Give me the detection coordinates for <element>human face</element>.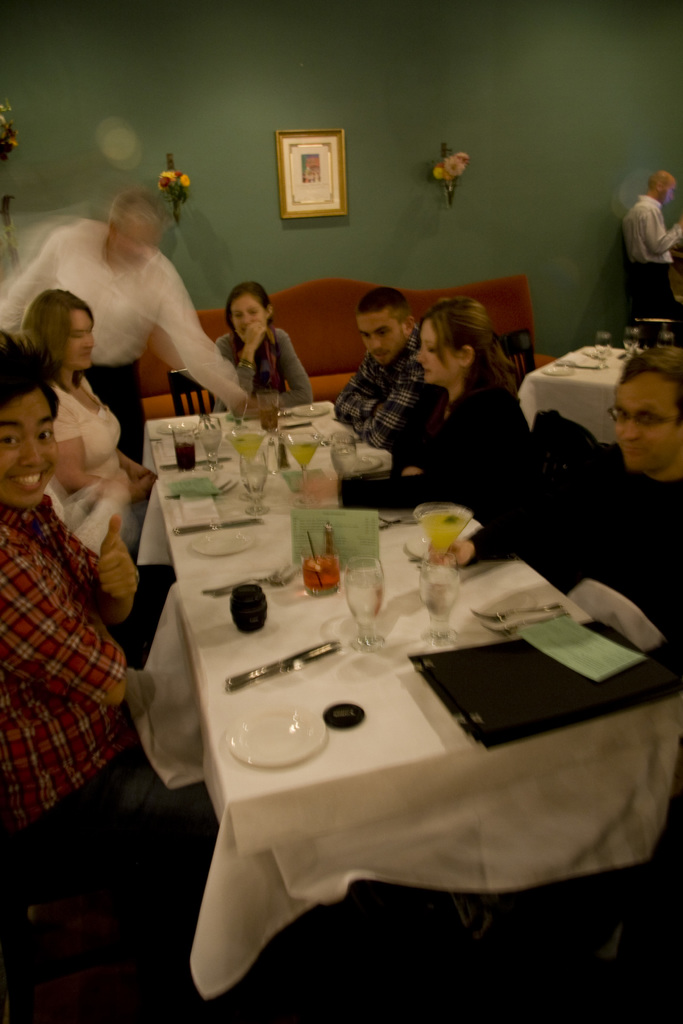
(359, 312, 401, 369).
